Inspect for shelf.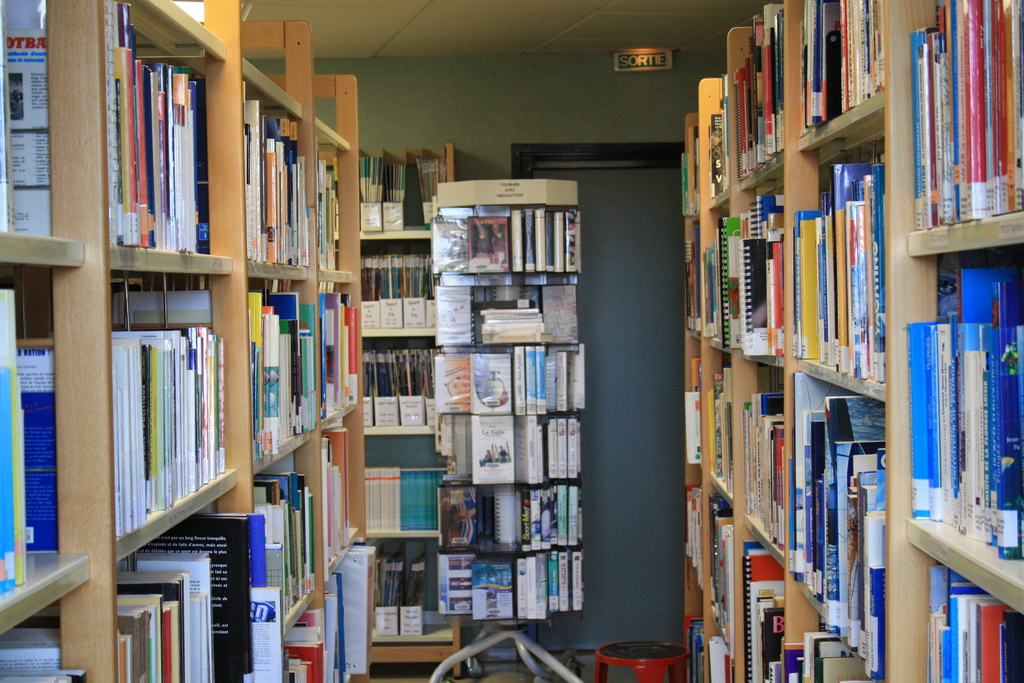
Inspection: left=0, top=0, right=115, bottom=273.
